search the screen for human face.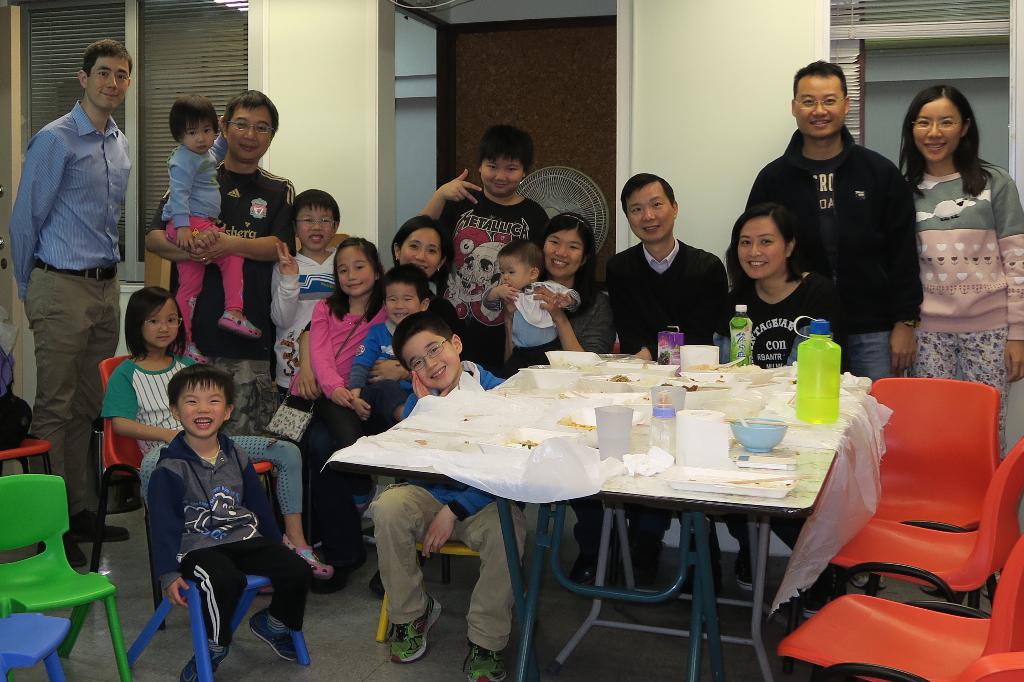
Found at 404,330,456,391.
